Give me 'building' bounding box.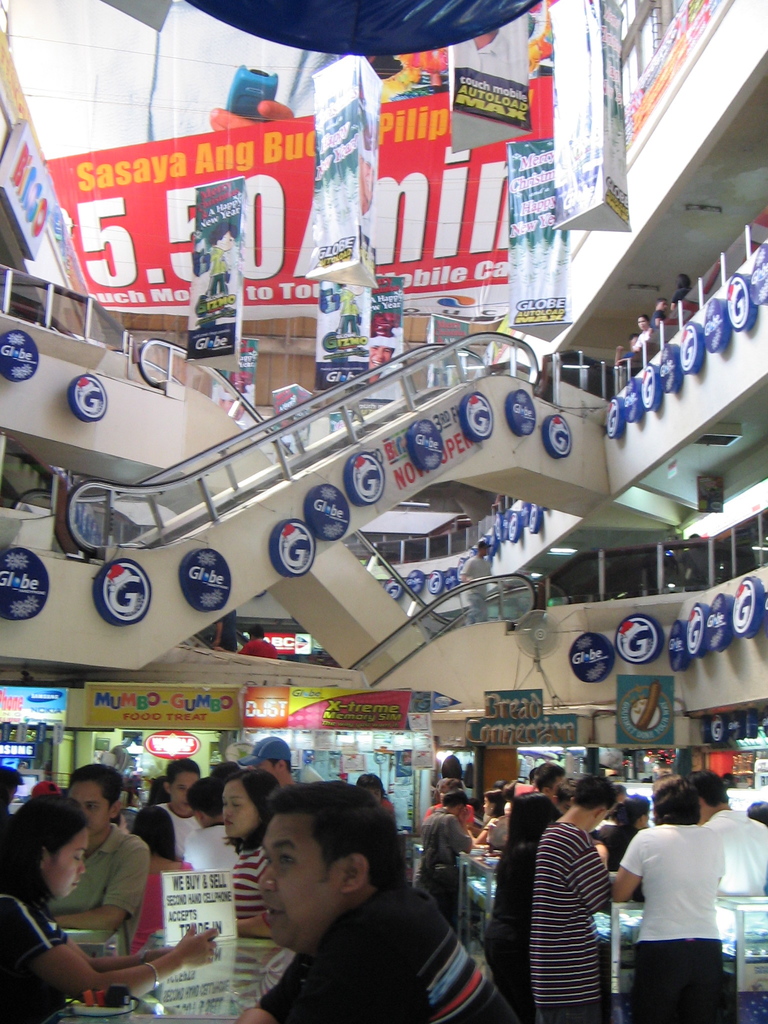
x1=0, y1=0, x2=767, y2=1023.
